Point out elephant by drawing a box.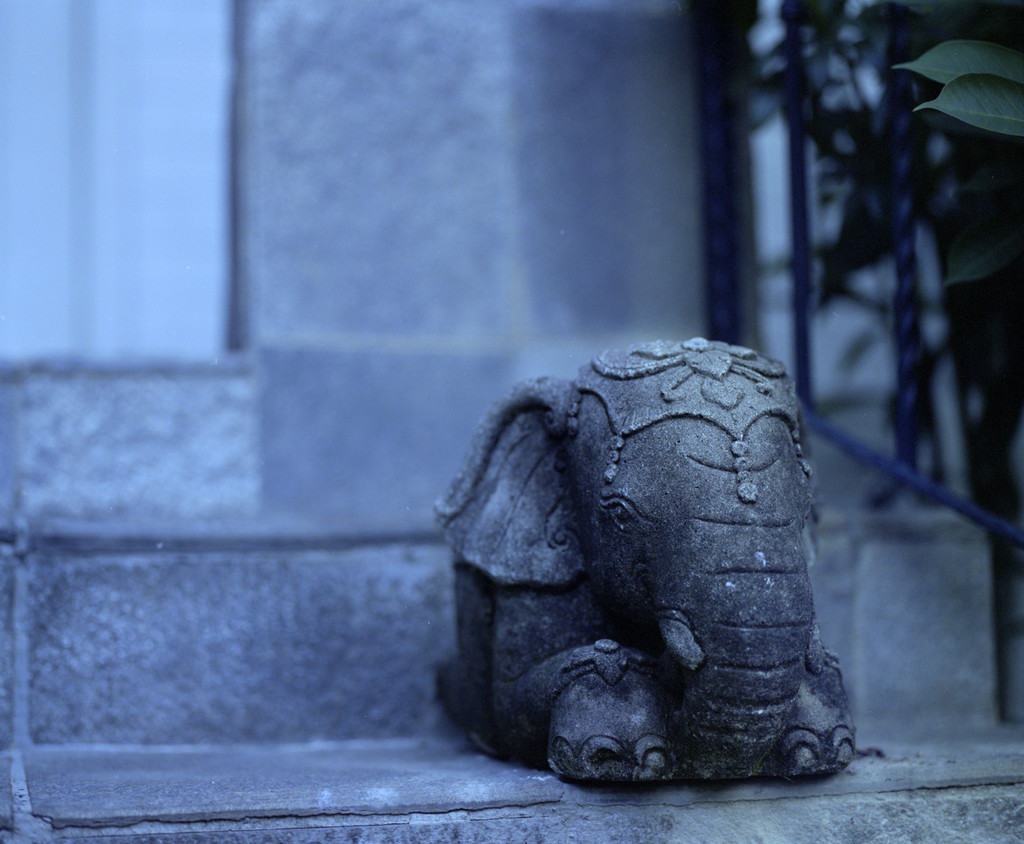
detection(419, 337, 872, 804).
